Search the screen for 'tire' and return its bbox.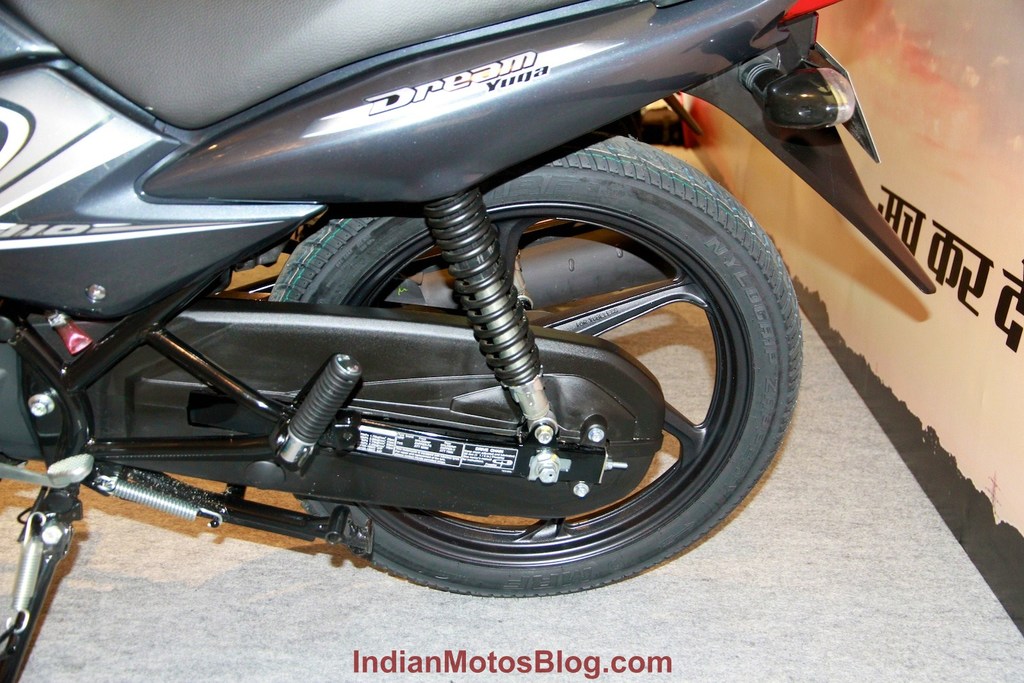
Found: [136,124,781,576].
